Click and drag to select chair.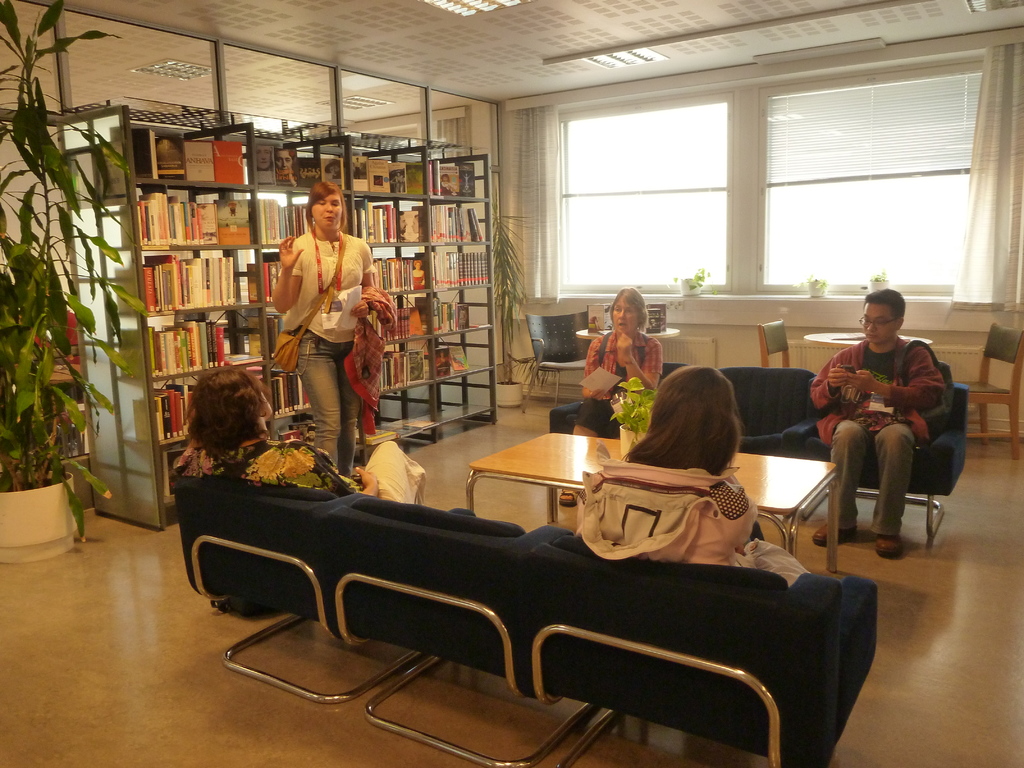
Selection: 718, 365, 822, 525.
